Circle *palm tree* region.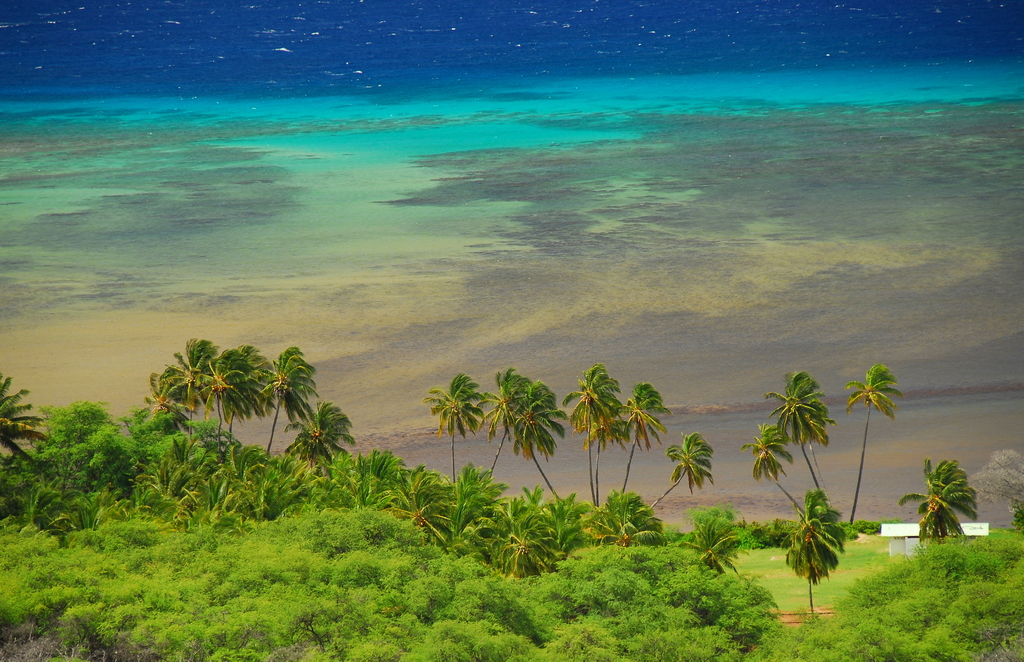
Region: 572:492:657:547.
